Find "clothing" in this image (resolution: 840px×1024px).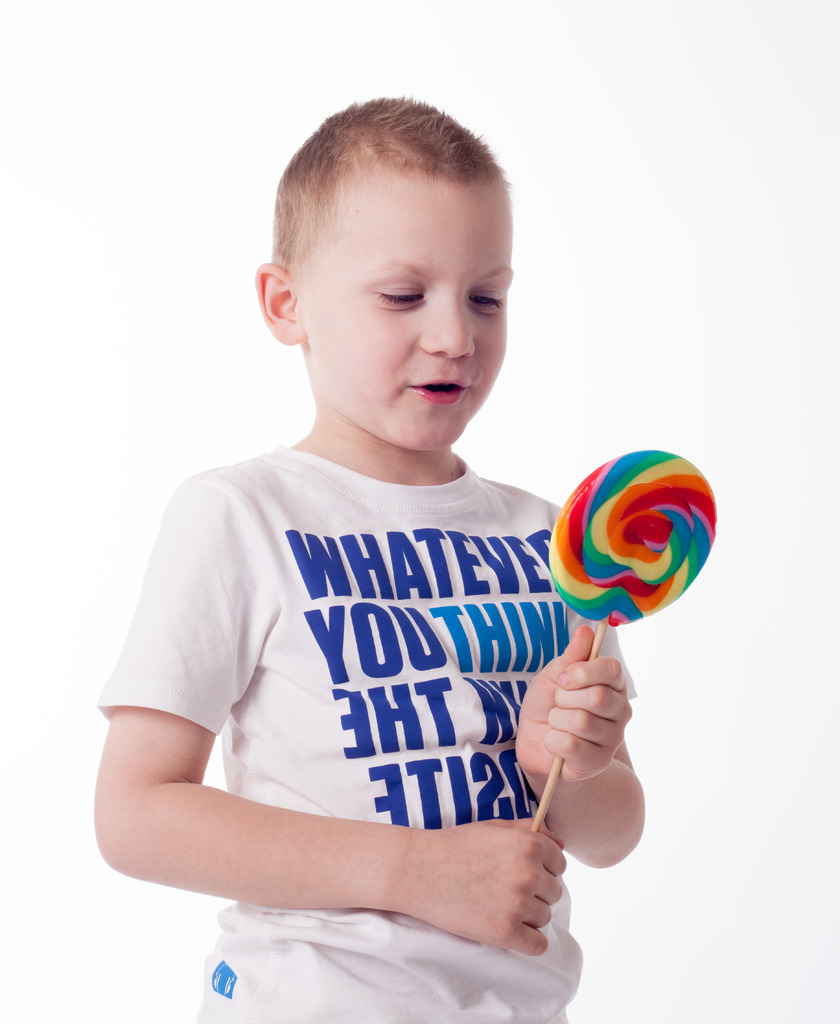
locate(116, 376, 604, 976).
